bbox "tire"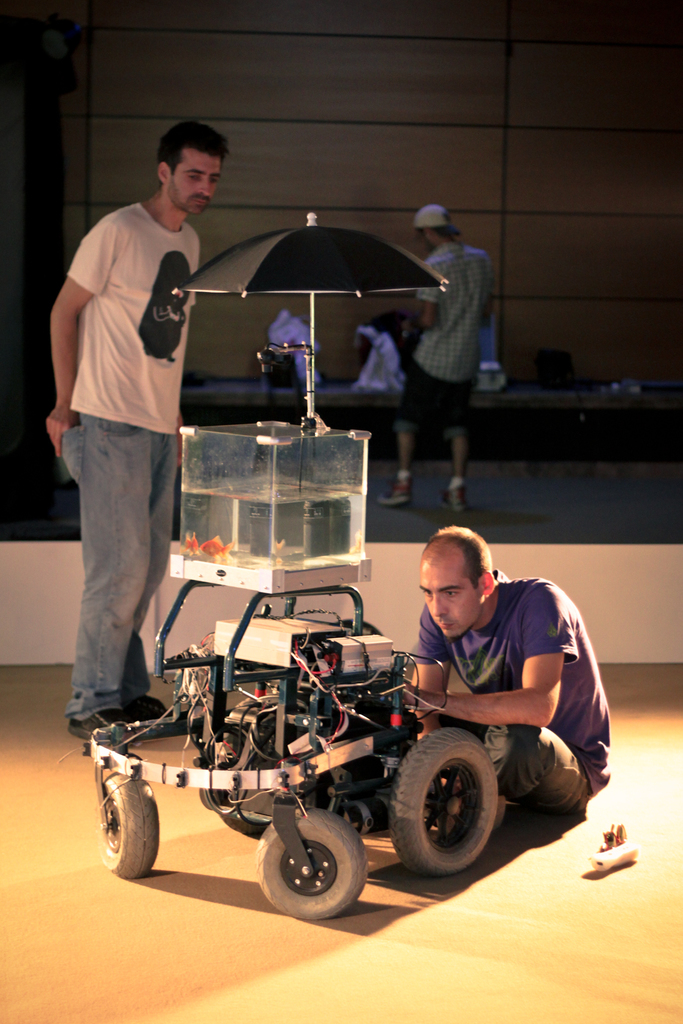
x1=251 y1=810 x2=370 y2=922
